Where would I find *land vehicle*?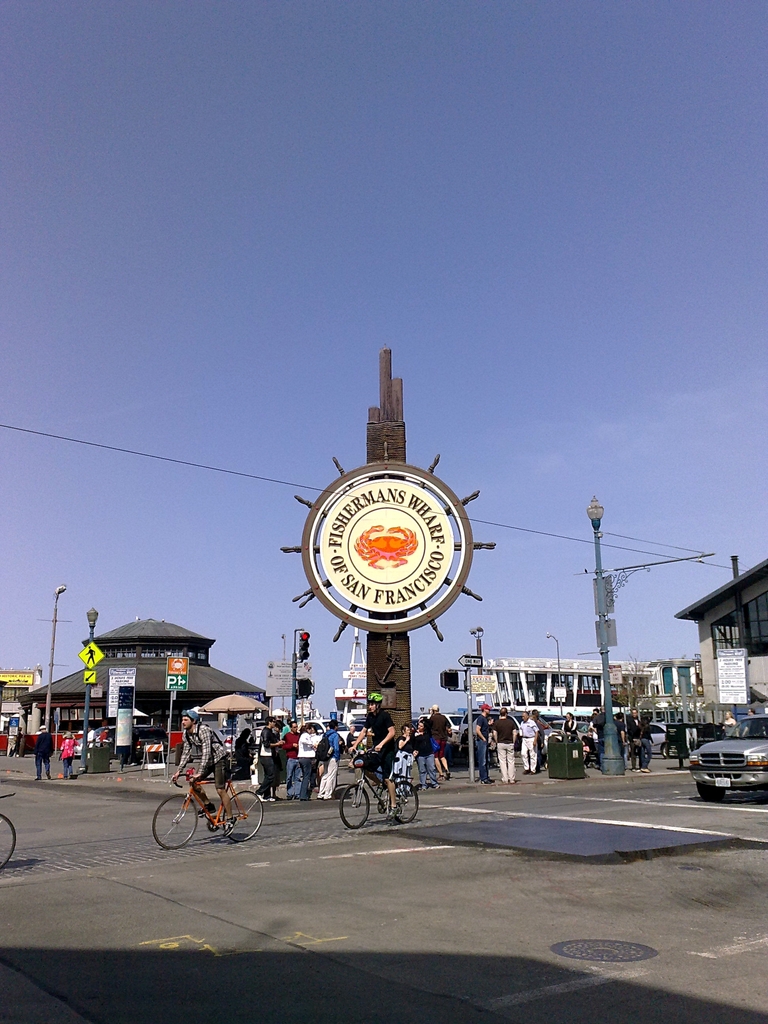
At crop(76, 722, 157, 755).
